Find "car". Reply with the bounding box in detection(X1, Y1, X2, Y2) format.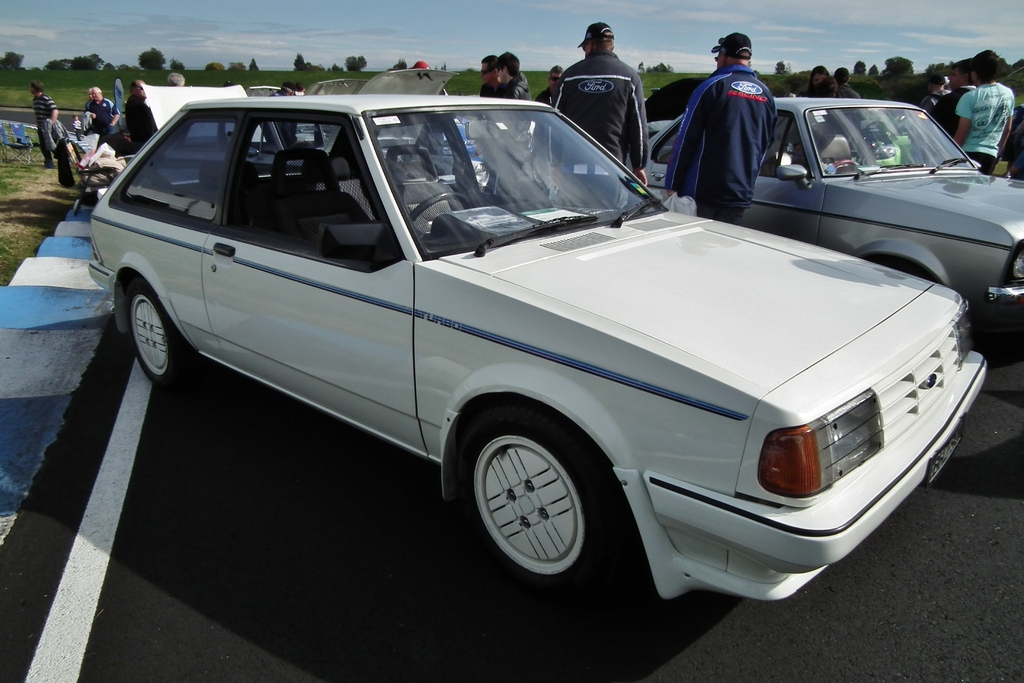
detection(346, 63, 489, 214).
